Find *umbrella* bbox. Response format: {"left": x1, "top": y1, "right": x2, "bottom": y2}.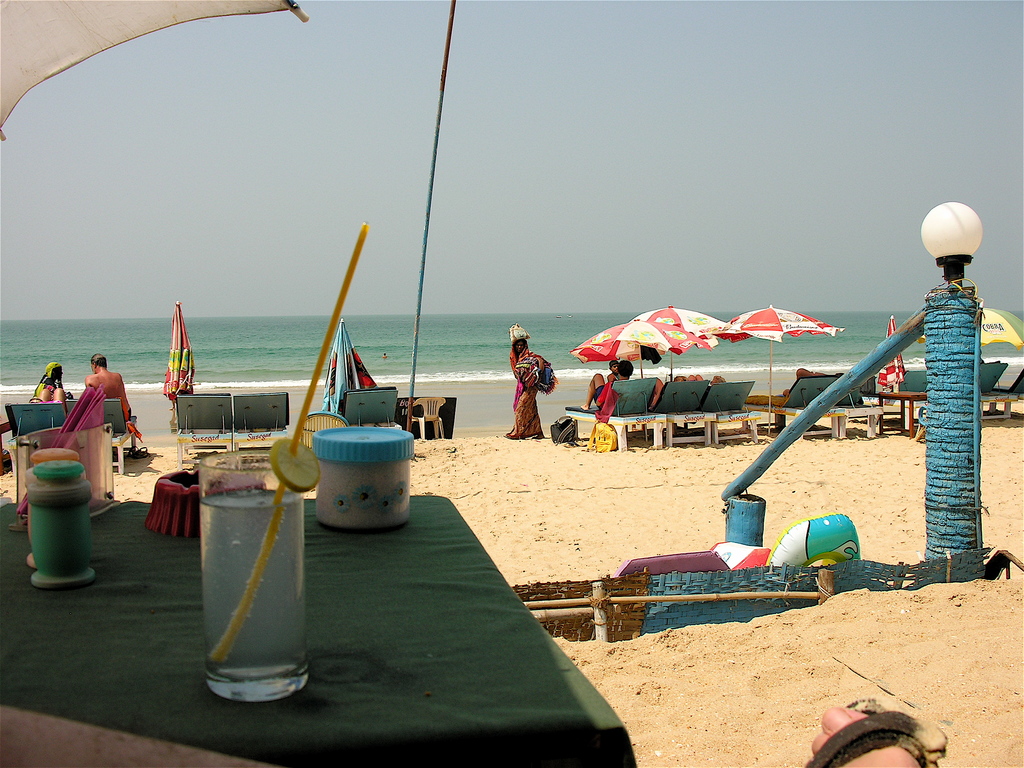
{"left": 877, "top": 313, "right": 907, "bottom": 391}.
